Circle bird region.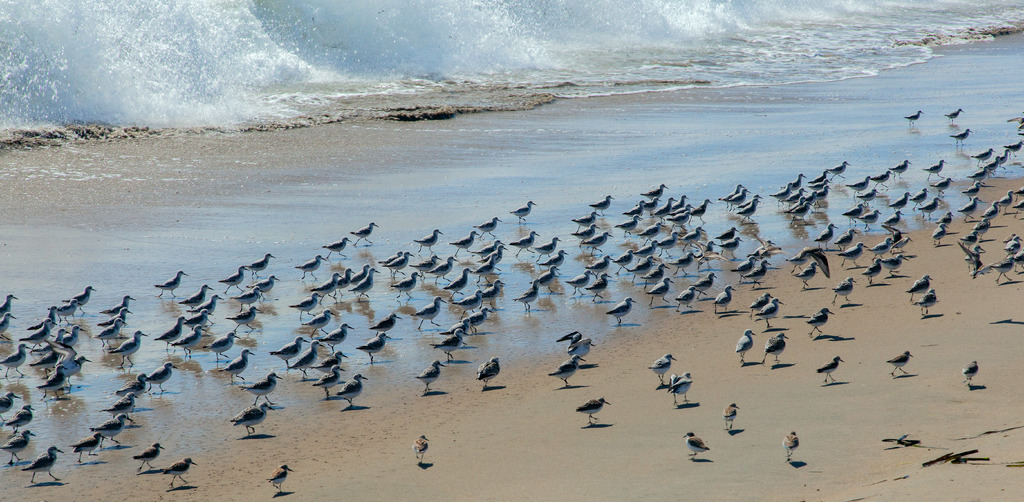
Region: (left=309, top=366, right=358, bottom=398).
